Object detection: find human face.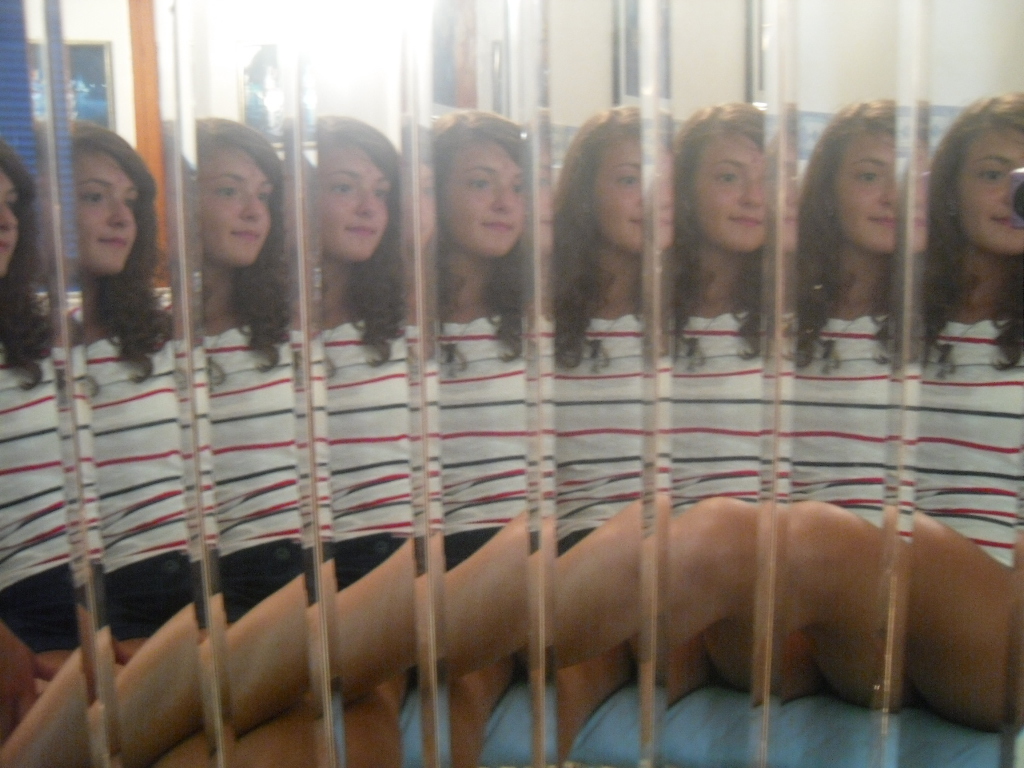
<box>956,130,1022,254</box>.
